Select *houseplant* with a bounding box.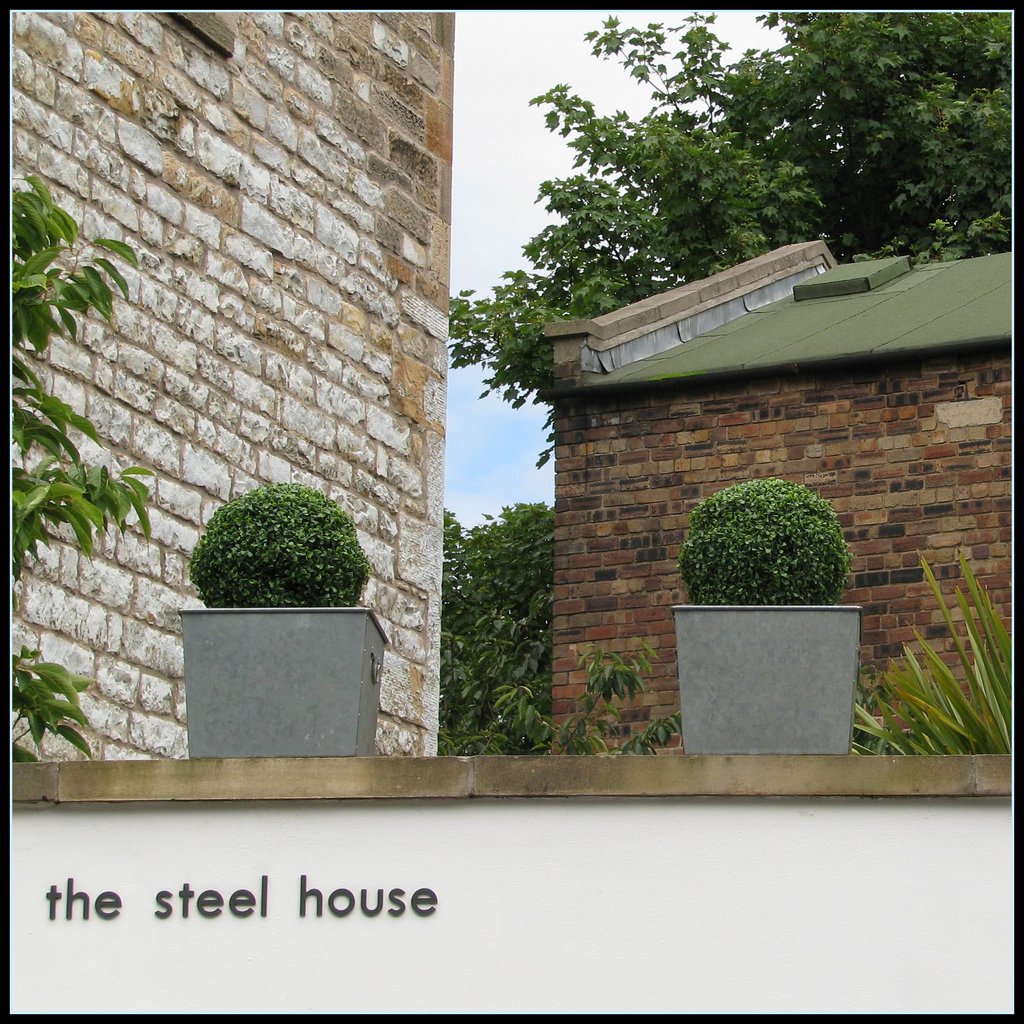
[658, 471, 889, 733].
